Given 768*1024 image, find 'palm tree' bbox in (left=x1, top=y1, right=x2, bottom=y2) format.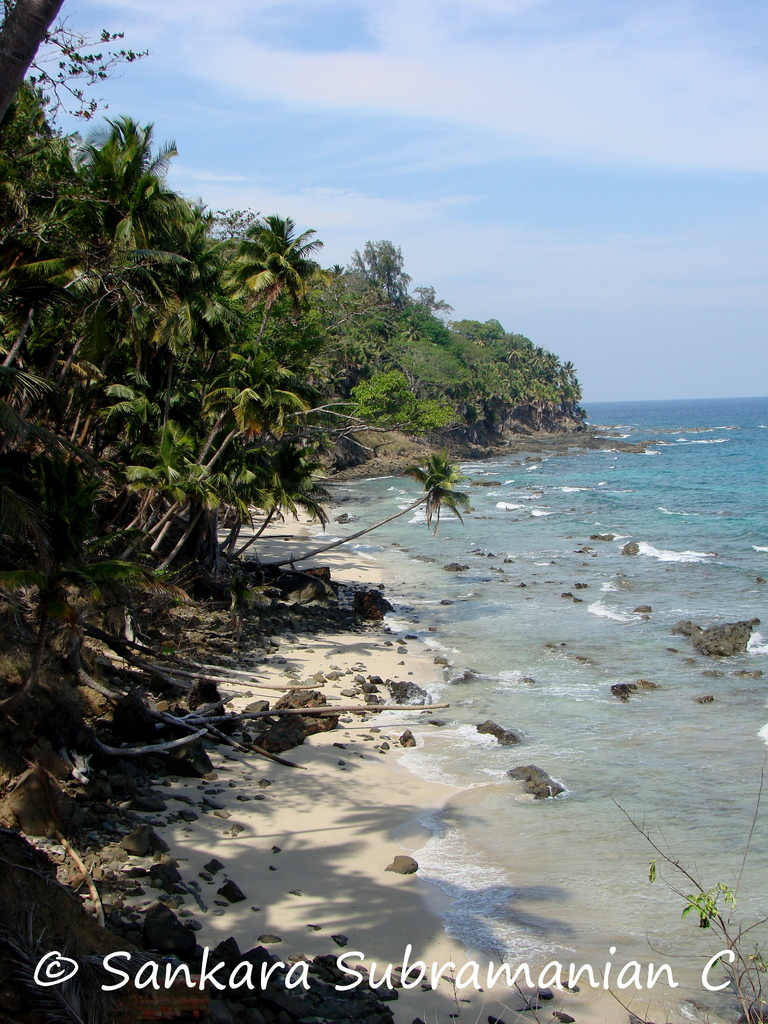
(left=0, top=0, right=68, bottom=113).
